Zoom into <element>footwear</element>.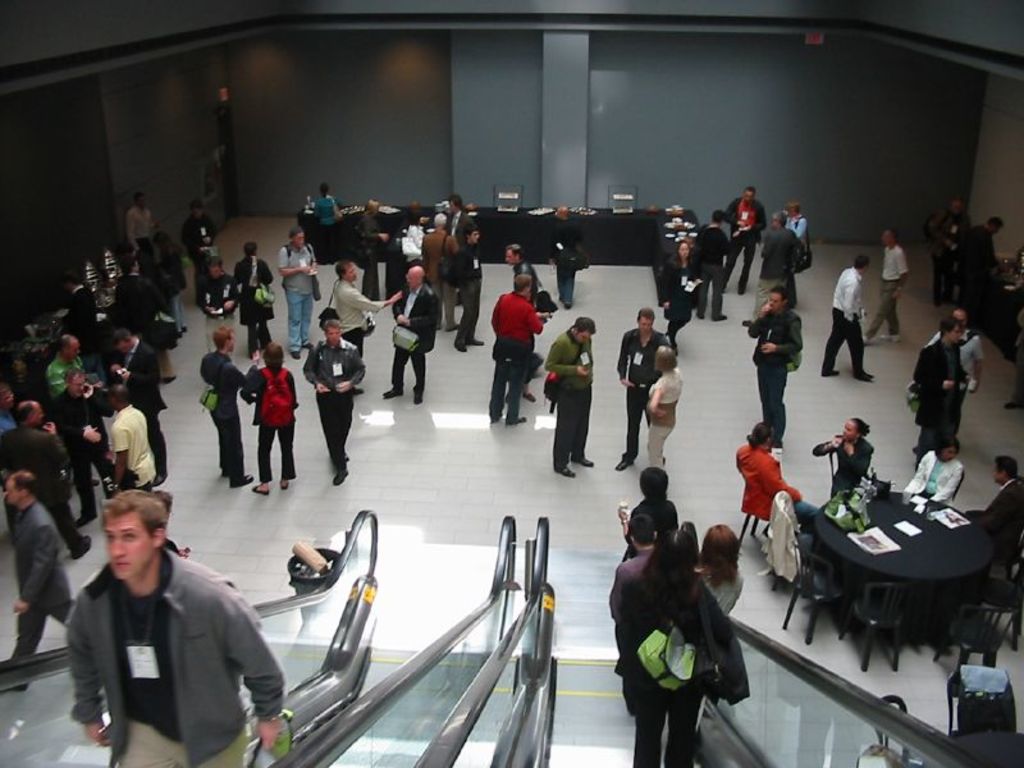
Zoom target: l=512, t=412, r=529, b=426.
